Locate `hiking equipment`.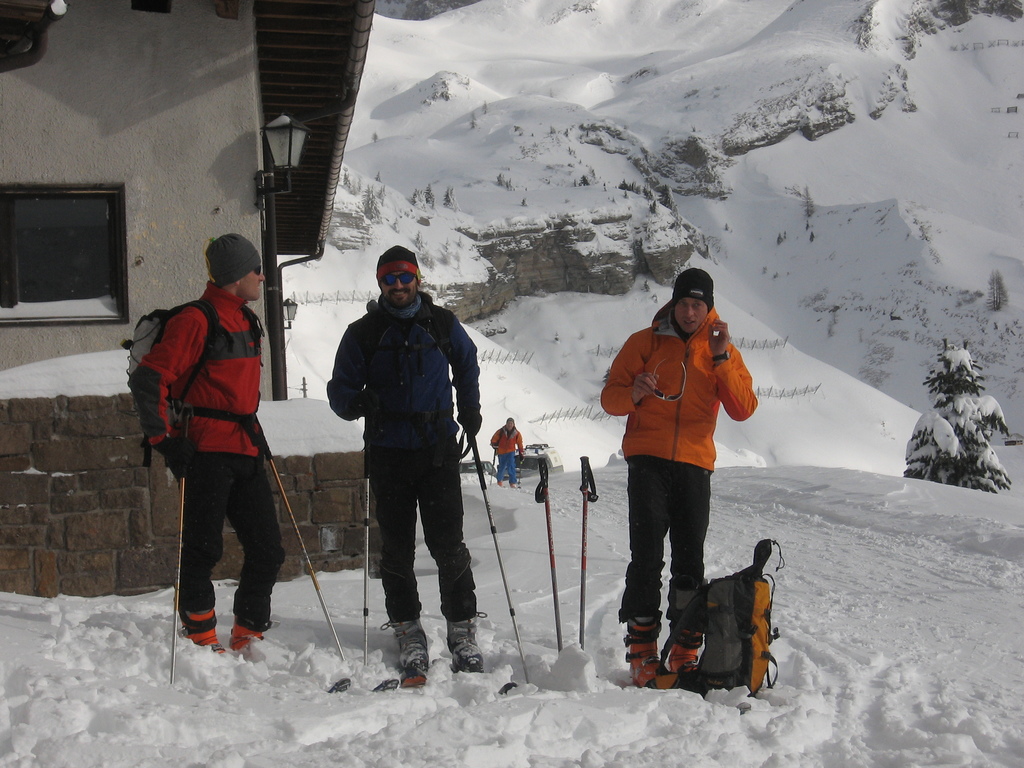
Bounding box: {"left": 494, "top": 428, "right": 518, "bottom": 443}.
